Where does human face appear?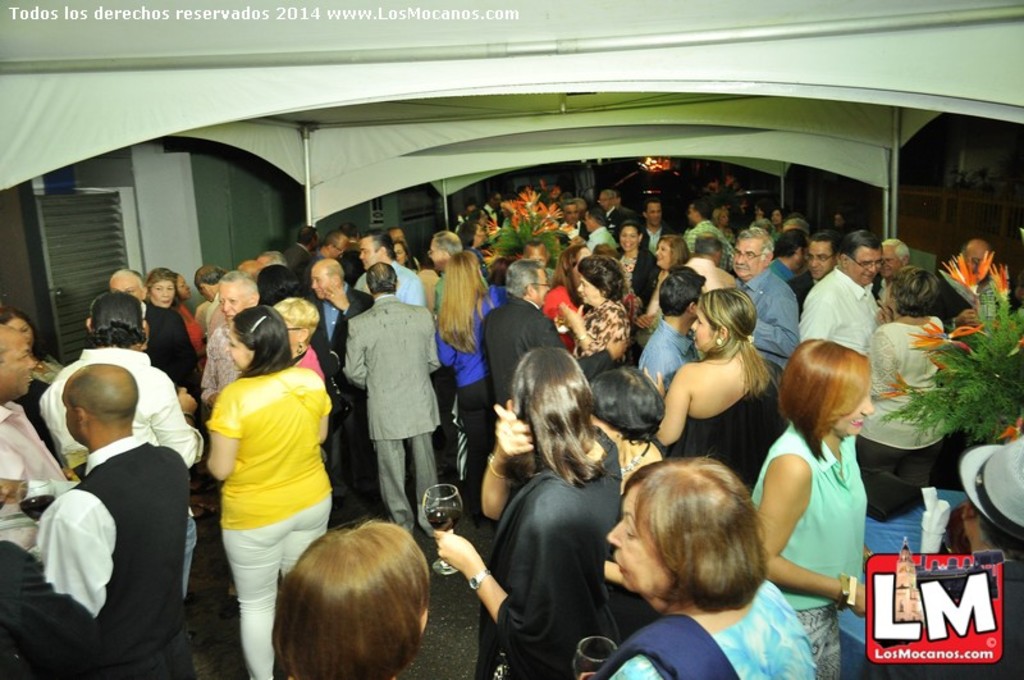
Appears at region(881, 248, 899, 277).
